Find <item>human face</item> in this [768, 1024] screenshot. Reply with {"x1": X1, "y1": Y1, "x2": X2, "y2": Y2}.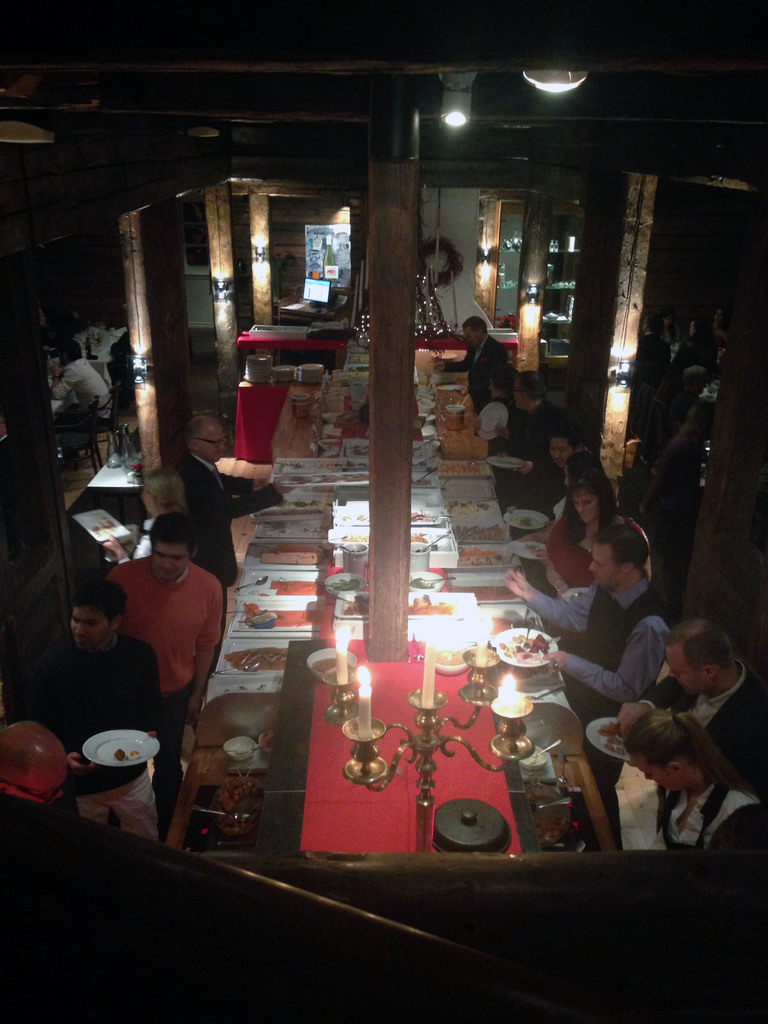
{"x1": 592, "y1": 545, "x2": 620, "y2": 584}.
